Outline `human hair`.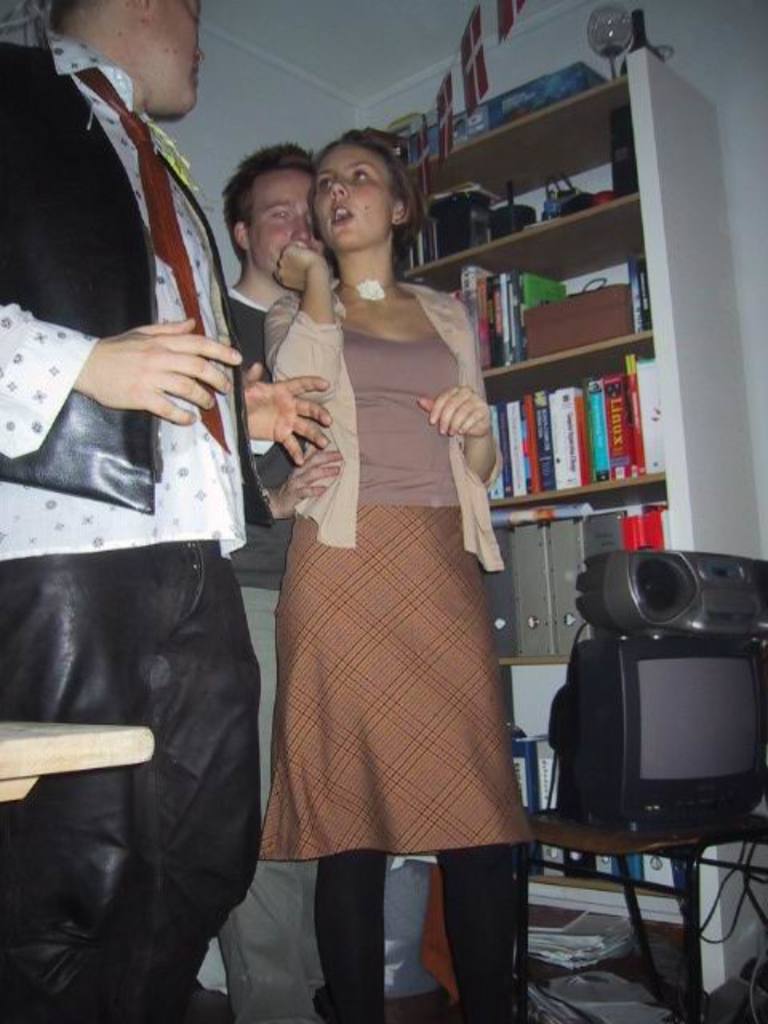
Outline: l=310, t=128, r=422, b=248.
